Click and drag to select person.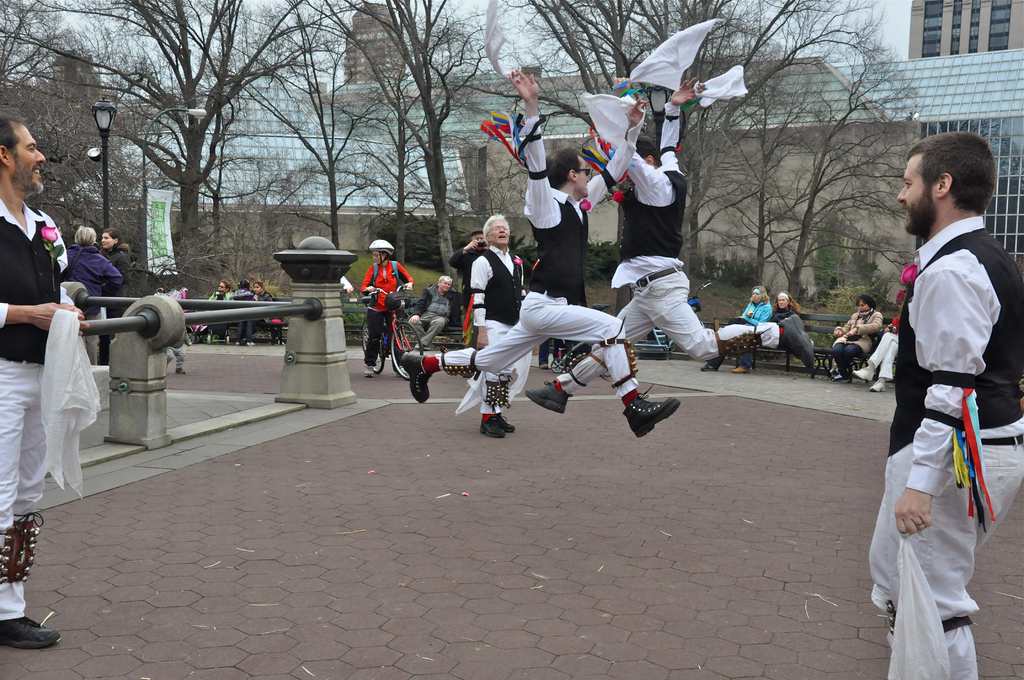
Selection: [x1=447, y1=229, x2=490, y2=348].
